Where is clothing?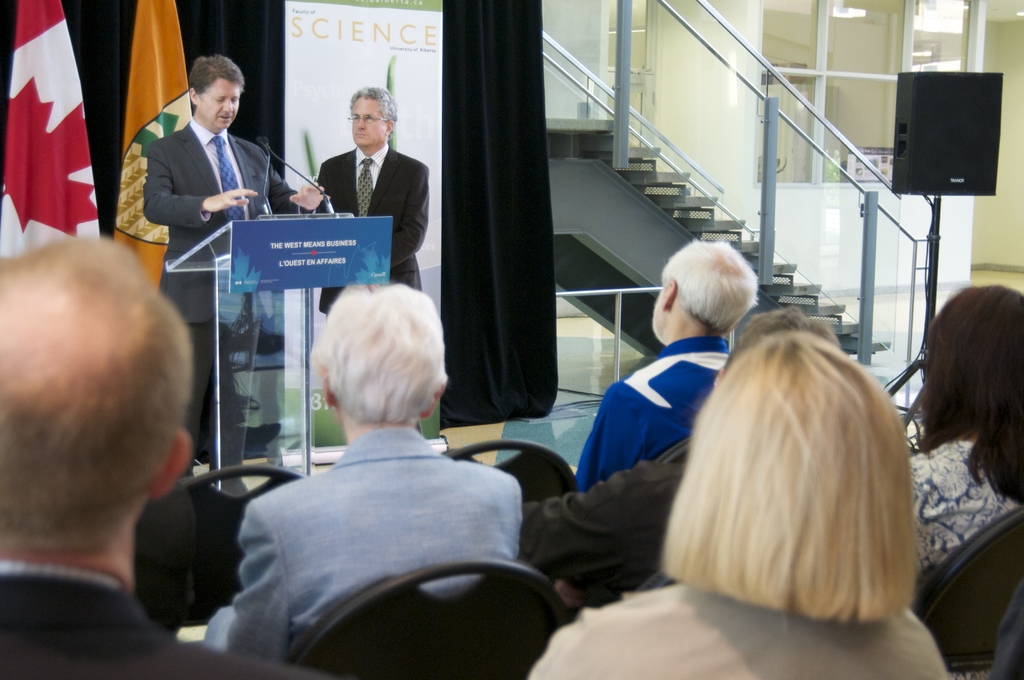
{"x1": 141, "y1": 119, "x2": 315, "y2": 473}.
